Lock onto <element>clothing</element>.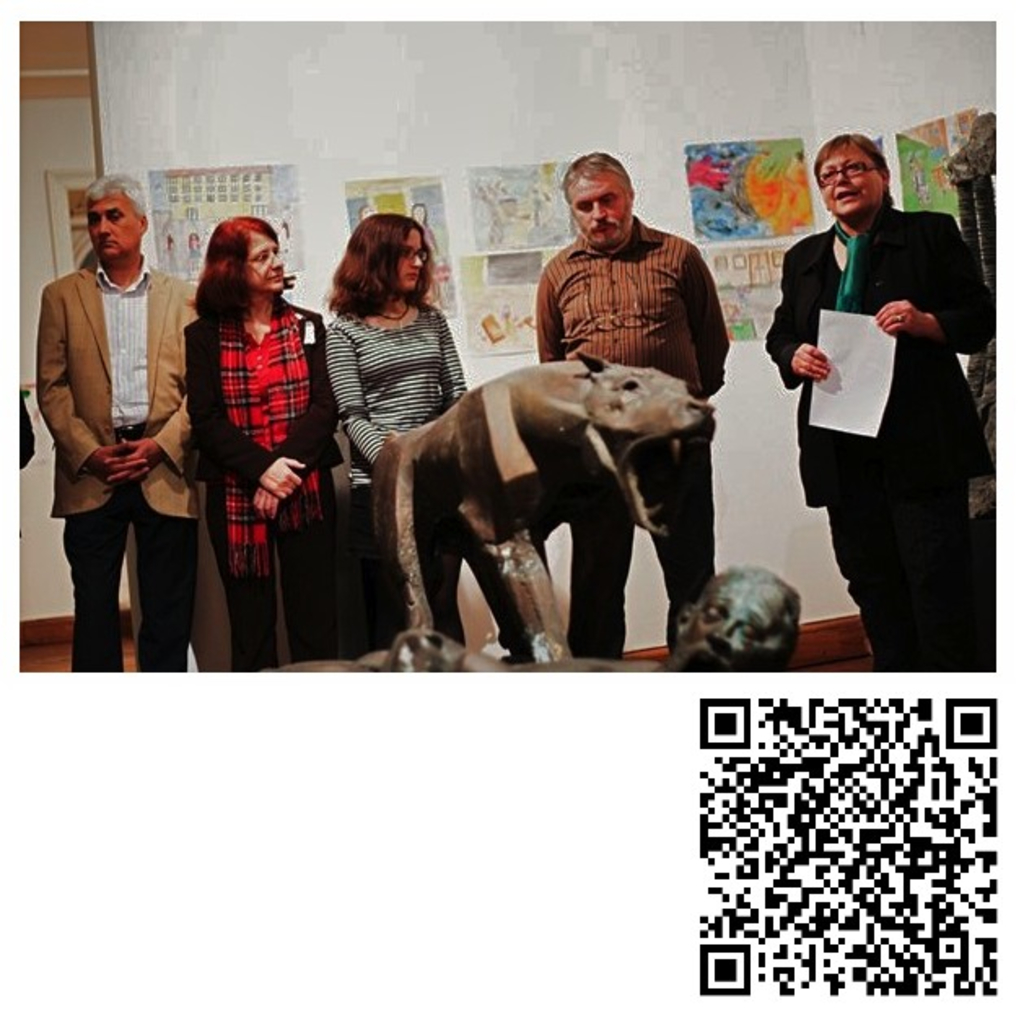
Locked: detection(534, 210, 729, 648).
